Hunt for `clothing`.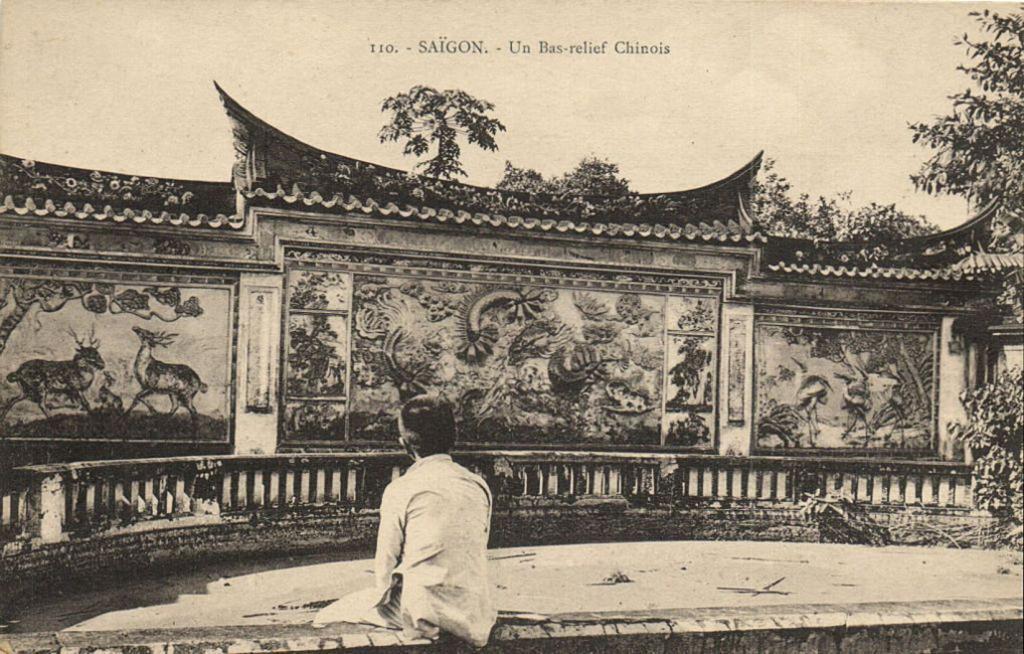
Hunted down at [x1=369, y1=445, x2=506, y2=646].
